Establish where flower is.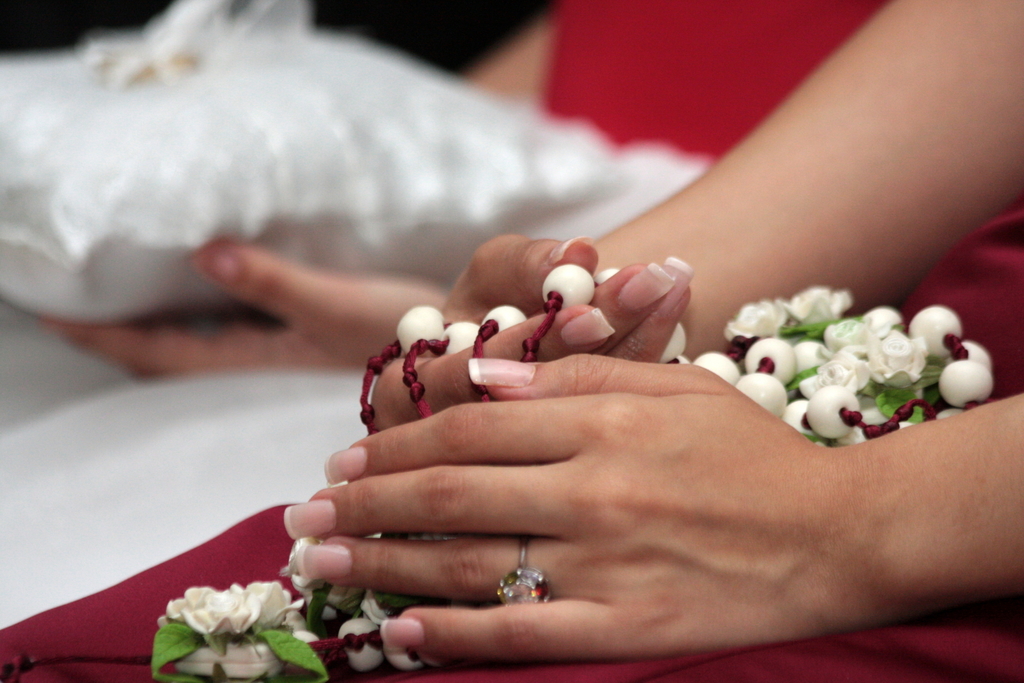
Established at BBox(722, 298, 787, 346).
